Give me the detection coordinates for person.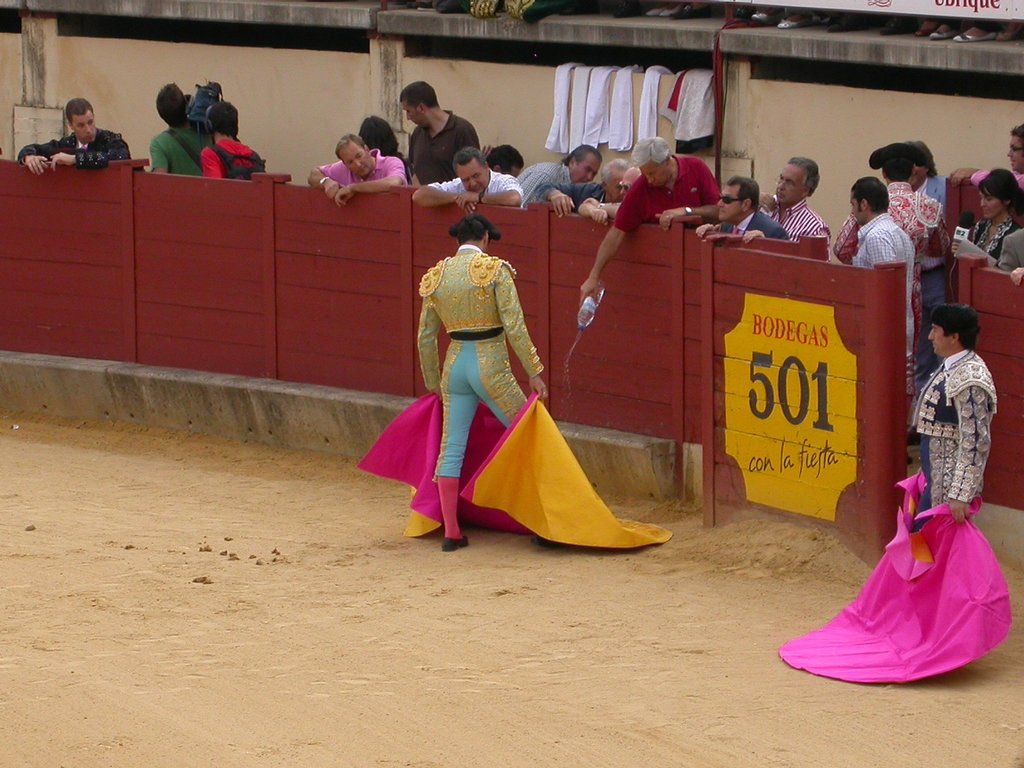
detection(694, 177, 789, 243).
